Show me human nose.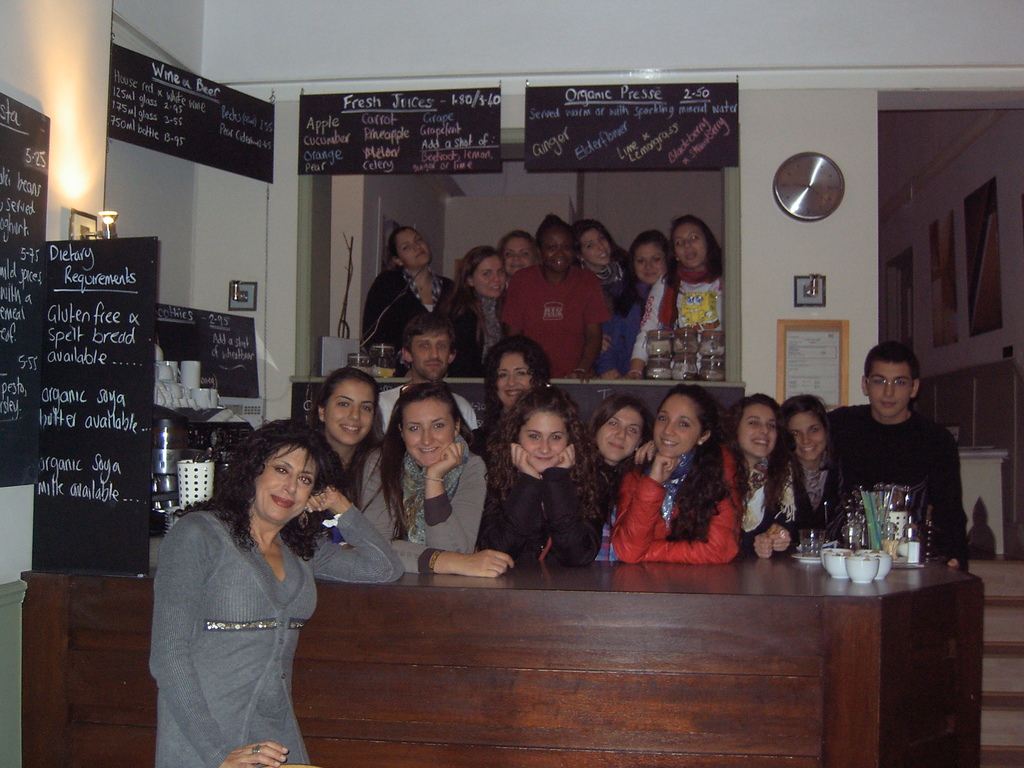
human nose is here: [642,259,652,271].
